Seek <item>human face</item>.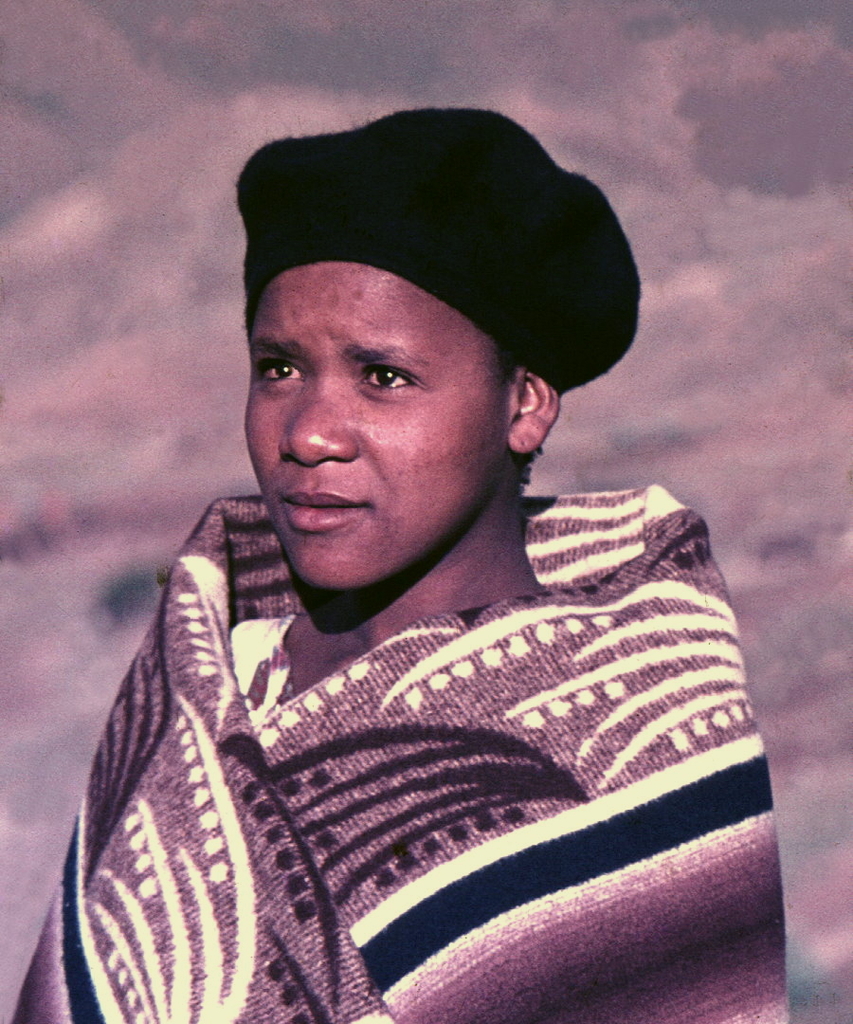
{"x1": 243, "y1": 265, "x2": 508, "y2": 590}.
